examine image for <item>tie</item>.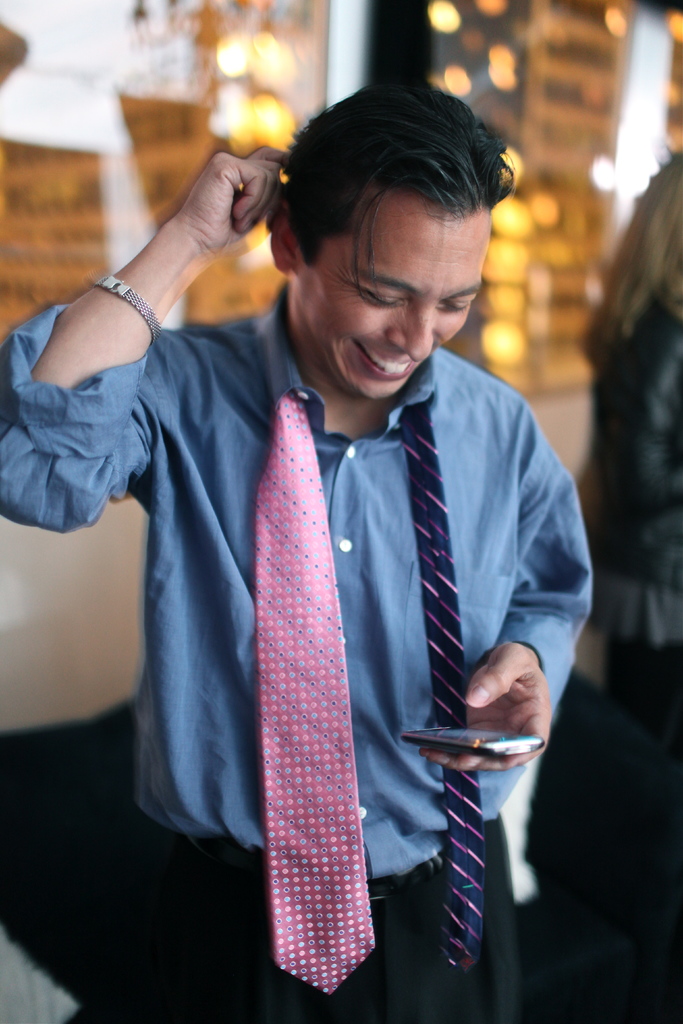
Examination result: bbox(254, 390, 375, 996).
